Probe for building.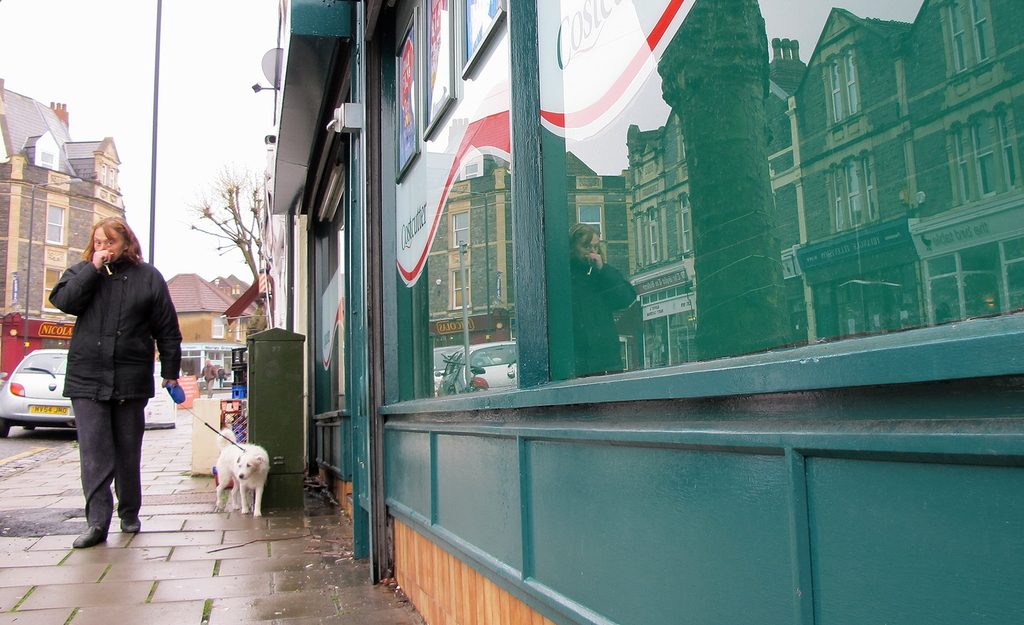
Probe result: [left=0, top=79, right=119, bottom=317].
